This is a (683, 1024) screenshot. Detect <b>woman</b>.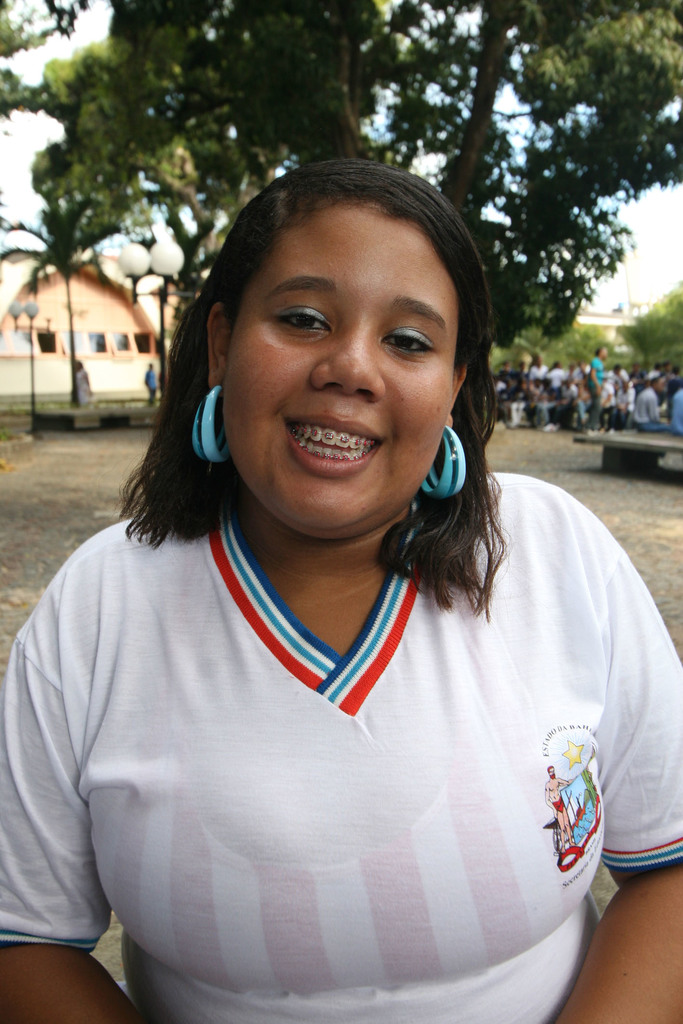
pyautogui.locateOnScreen(8, 164, 649, 1023).
